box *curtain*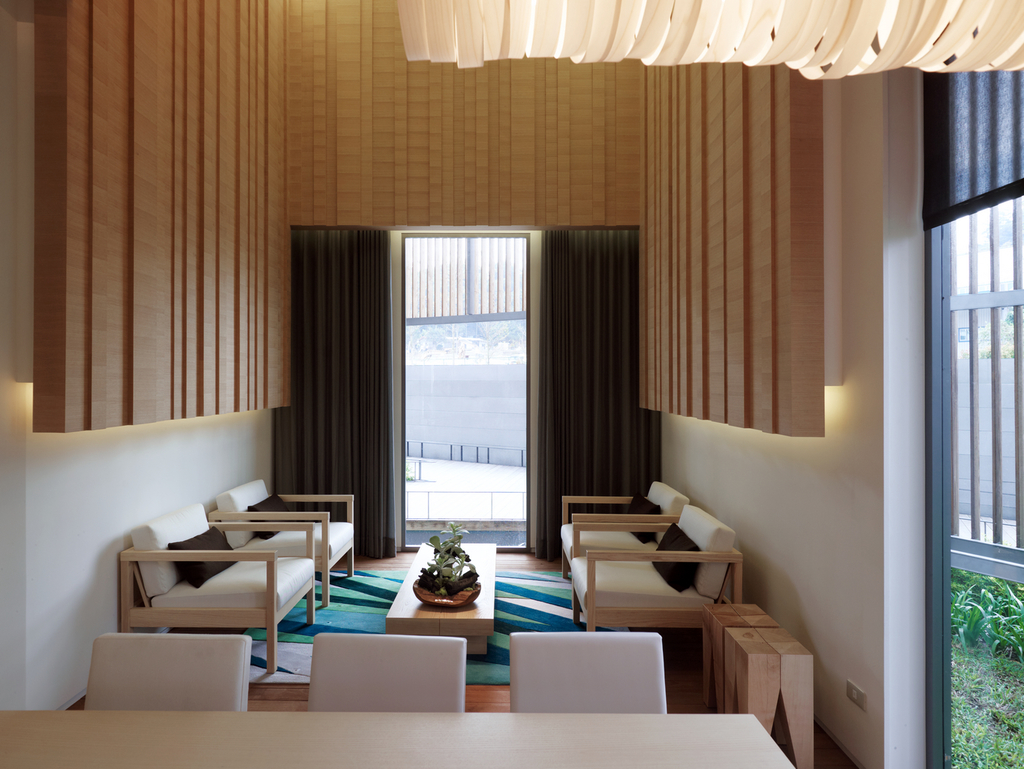
pyautogui.locateOnScreen(542, 230, 663, 566)
